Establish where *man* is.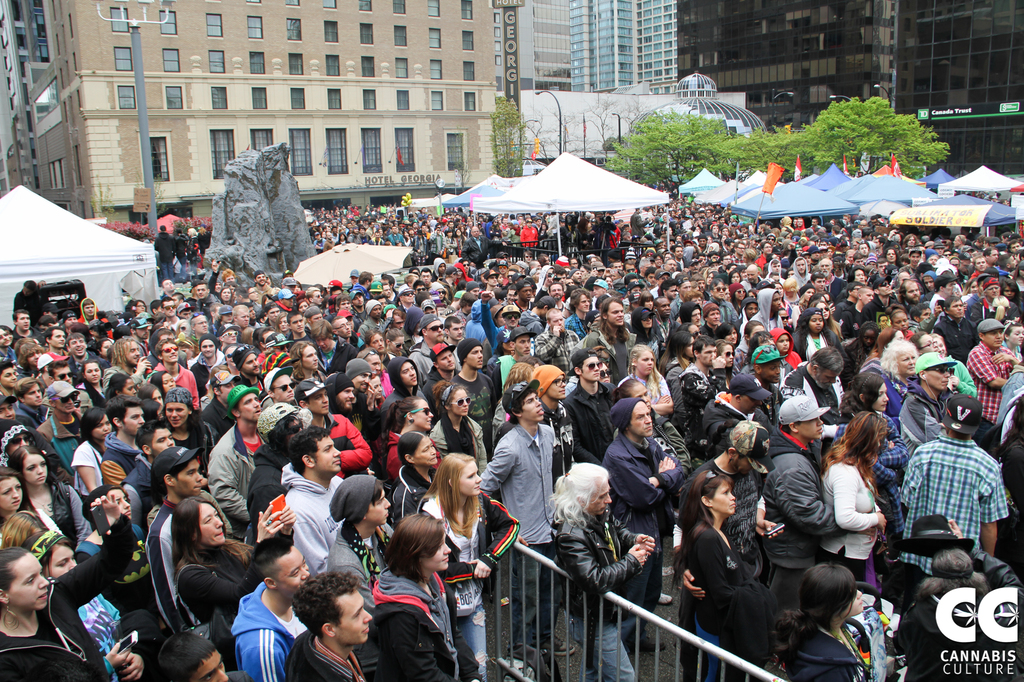
Established at {"left": 505, "top": 268, "right": 513, "bottom": 287}.
